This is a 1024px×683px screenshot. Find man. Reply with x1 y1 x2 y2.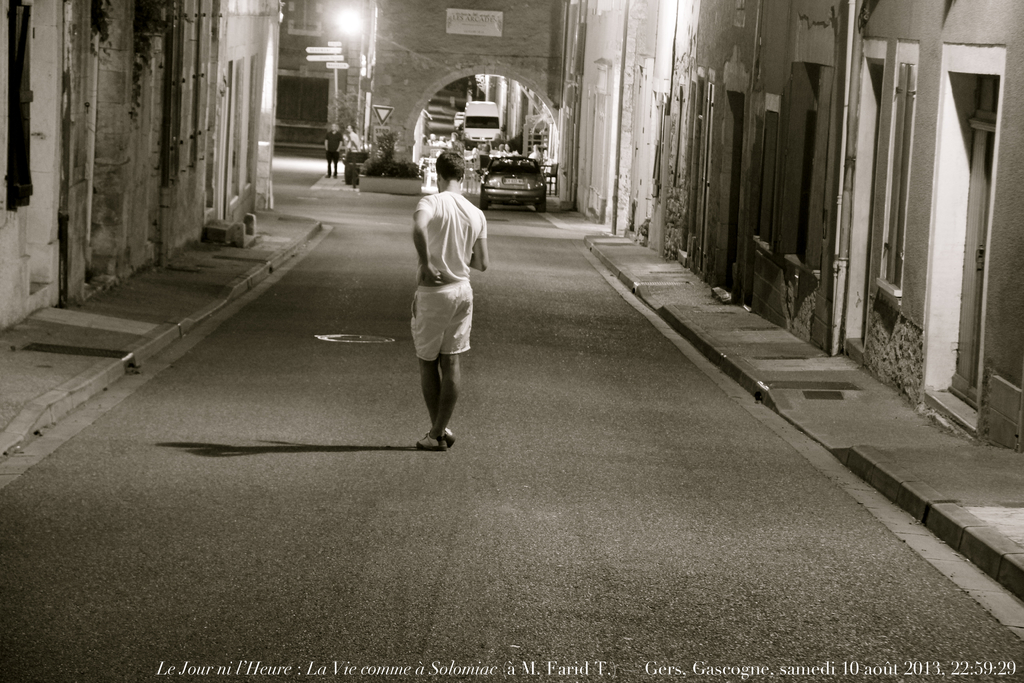
410 152 488 448.
